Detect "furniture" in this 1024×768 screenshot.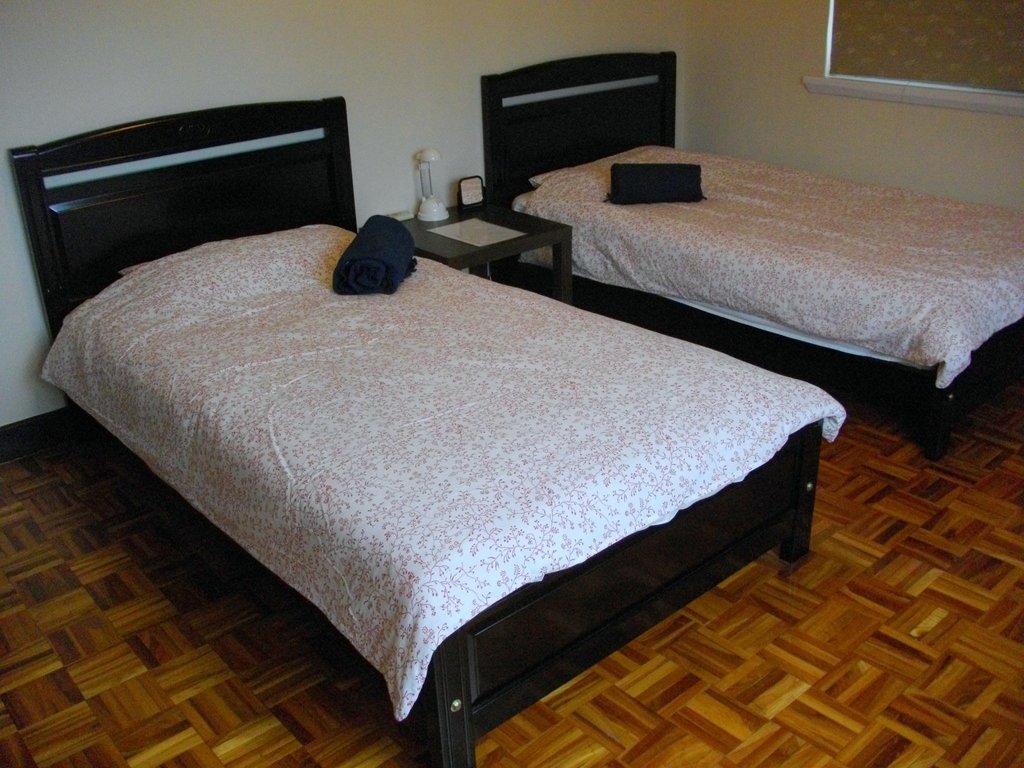
Detection: bbox=(482, 49, 1023, 462).
